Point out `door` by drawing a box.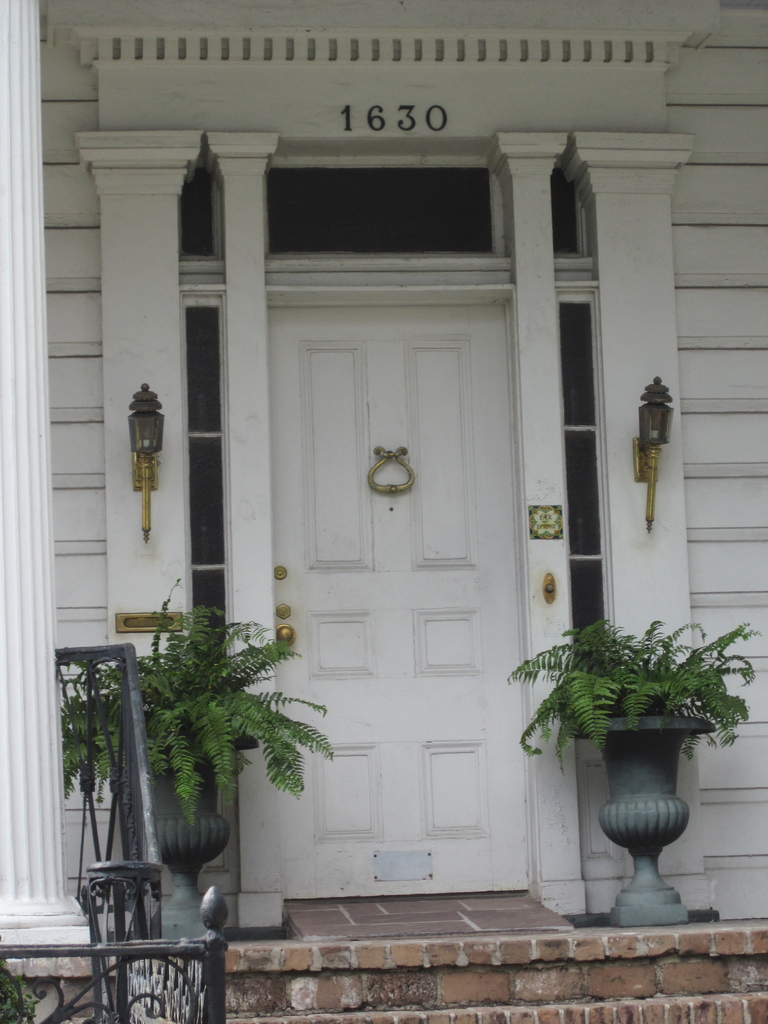
{"left": 244, "top": 249, "right": 541, "bottom": 924}.
